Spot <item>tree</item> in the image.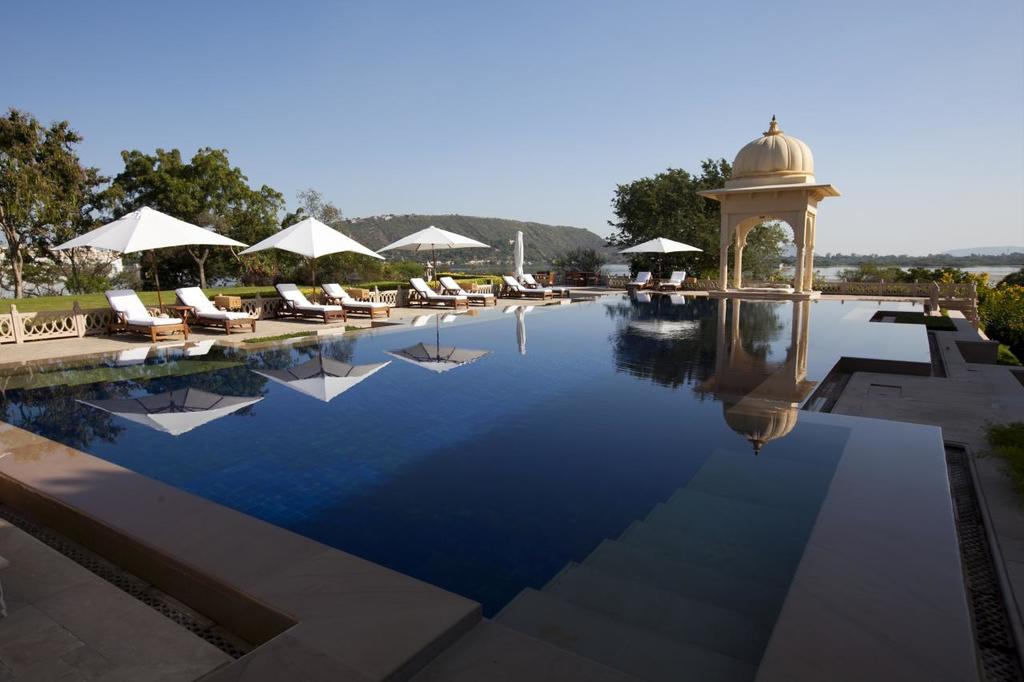
<item>tree</item> found at box(280, 176, 377, 280).
